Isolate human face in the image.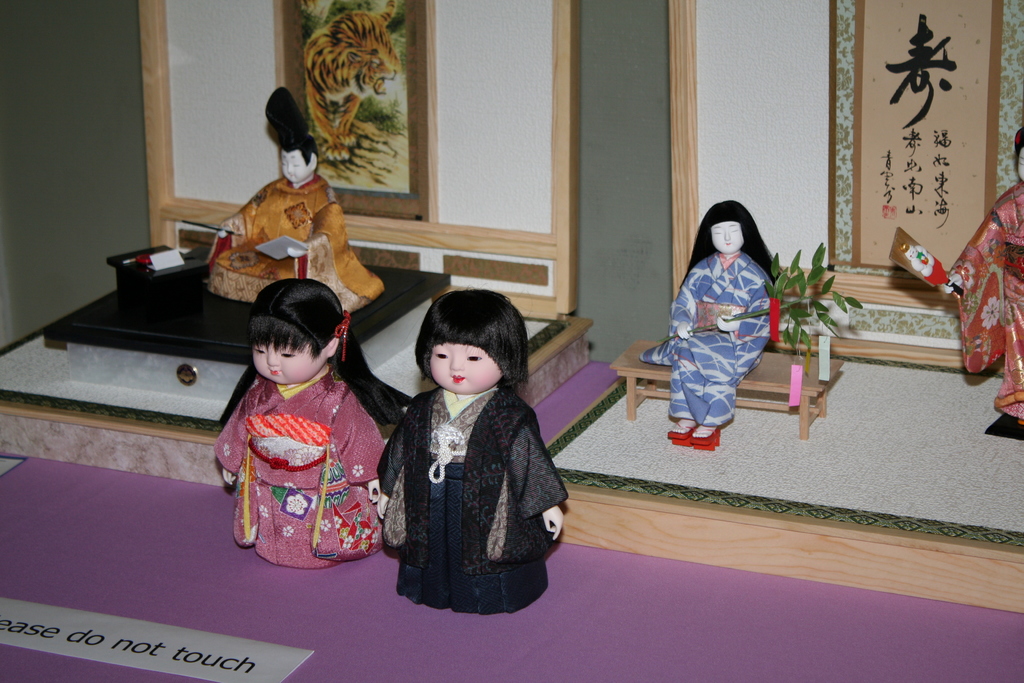
Isolated region: [255,340,326,386].
